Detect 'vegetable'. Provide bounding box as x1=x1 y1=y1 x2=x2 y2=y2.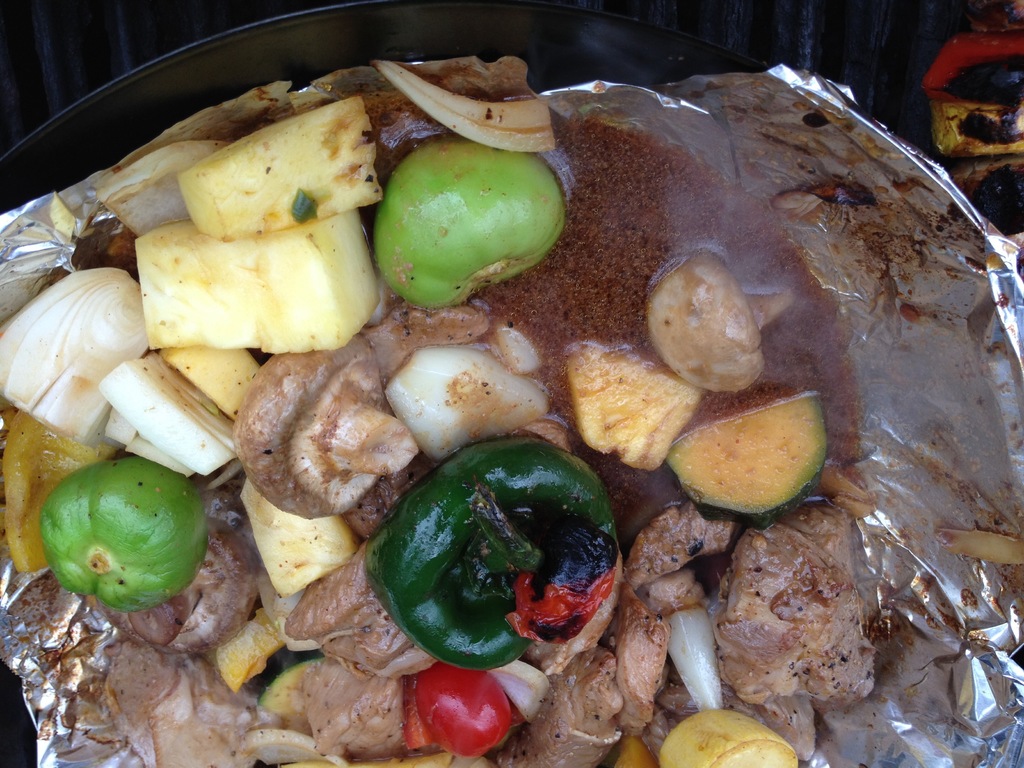
x1=495 y1=660 x2=541 y2=717.
